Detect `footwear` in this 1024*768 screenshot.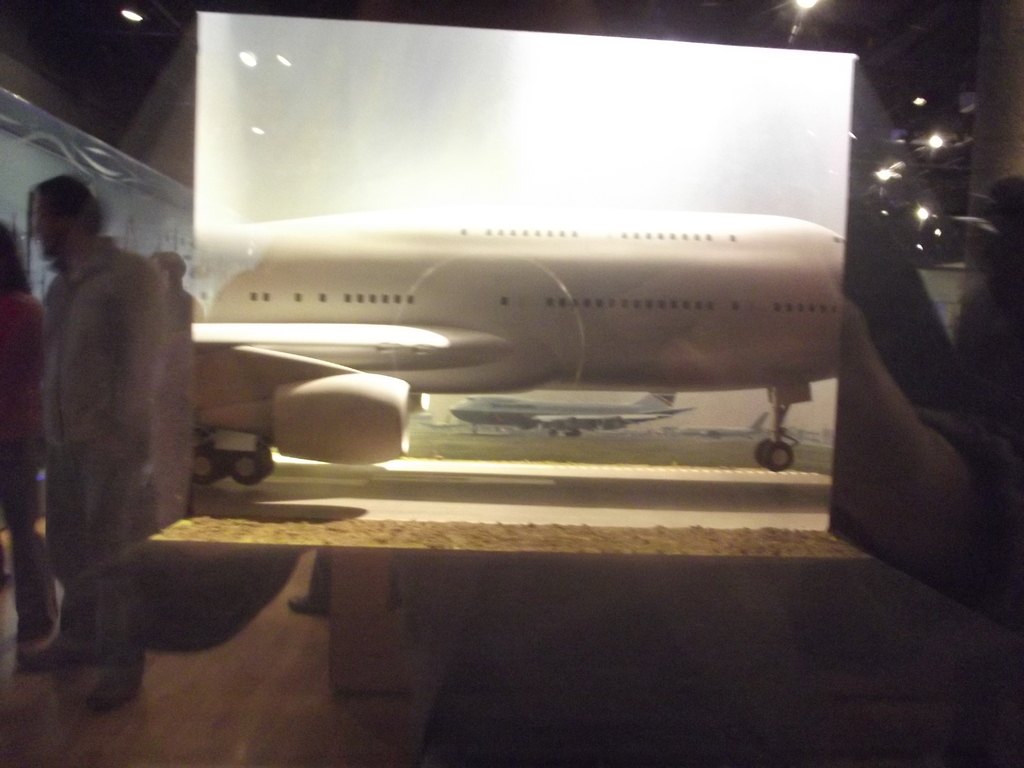
Detection: left=283, top=593, right=339, bottom=612.
